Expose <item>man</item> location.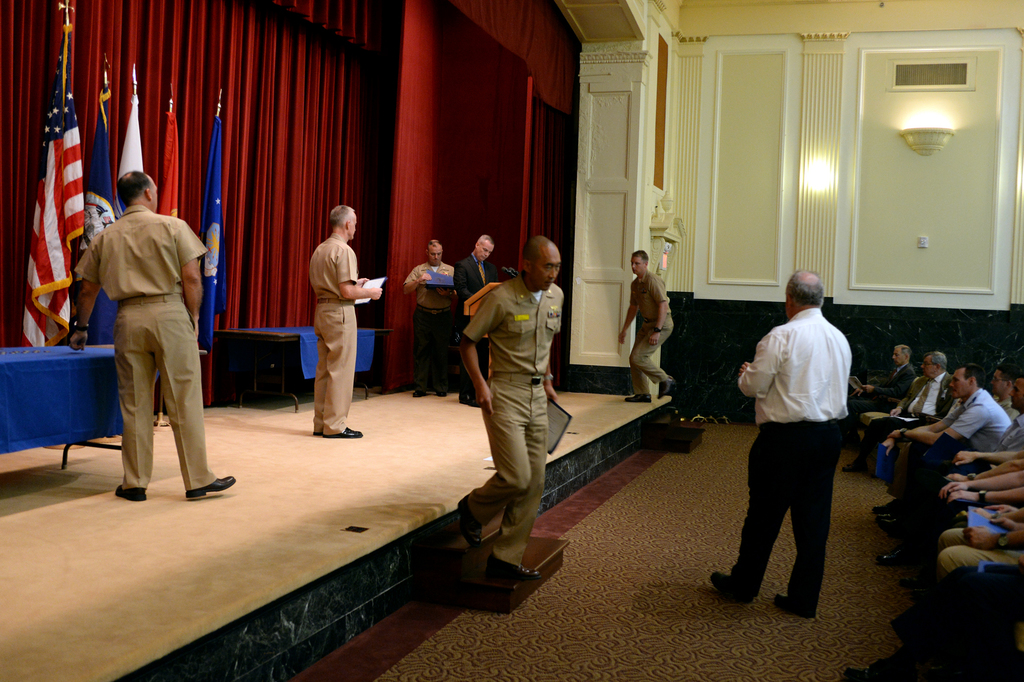
Exposed at (305, 207, 385, 443).
